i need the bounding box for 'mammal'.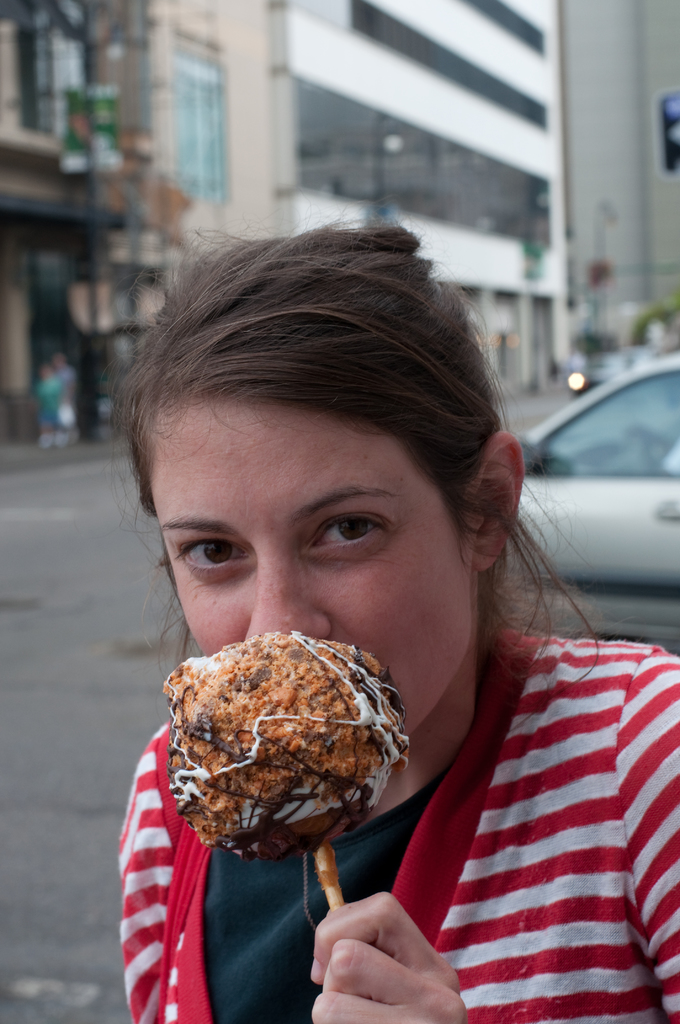
Here it is: (left=106, top=222, right=679, bottom=1023).
